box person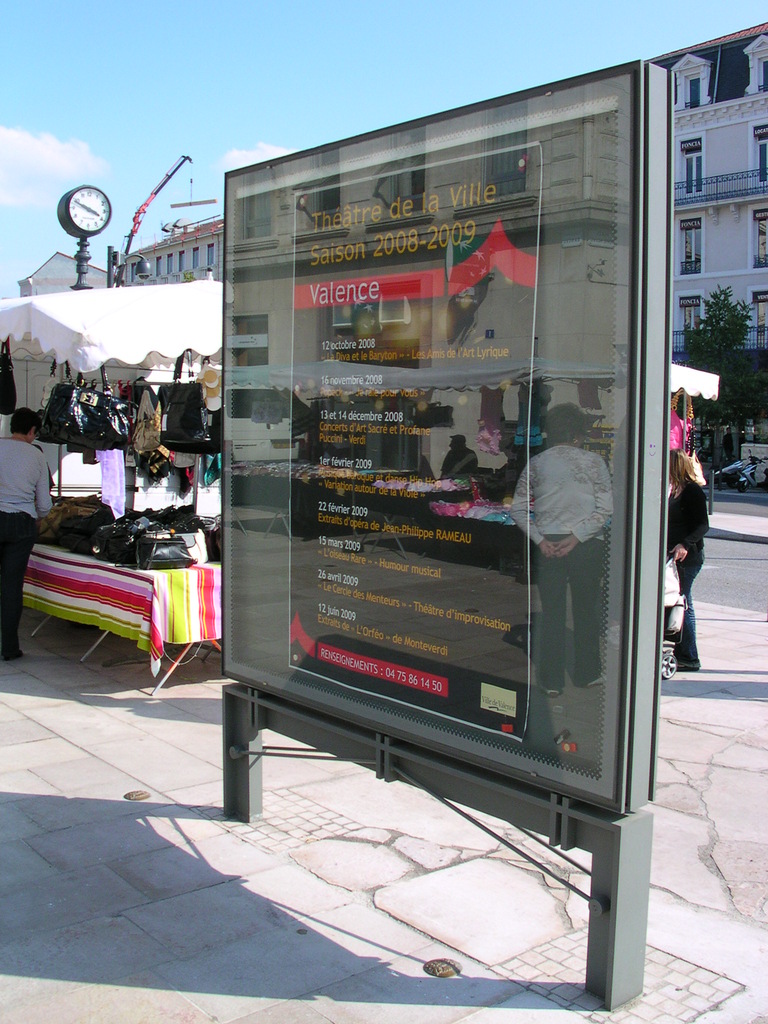
detection(0, 402, 54, 666)
